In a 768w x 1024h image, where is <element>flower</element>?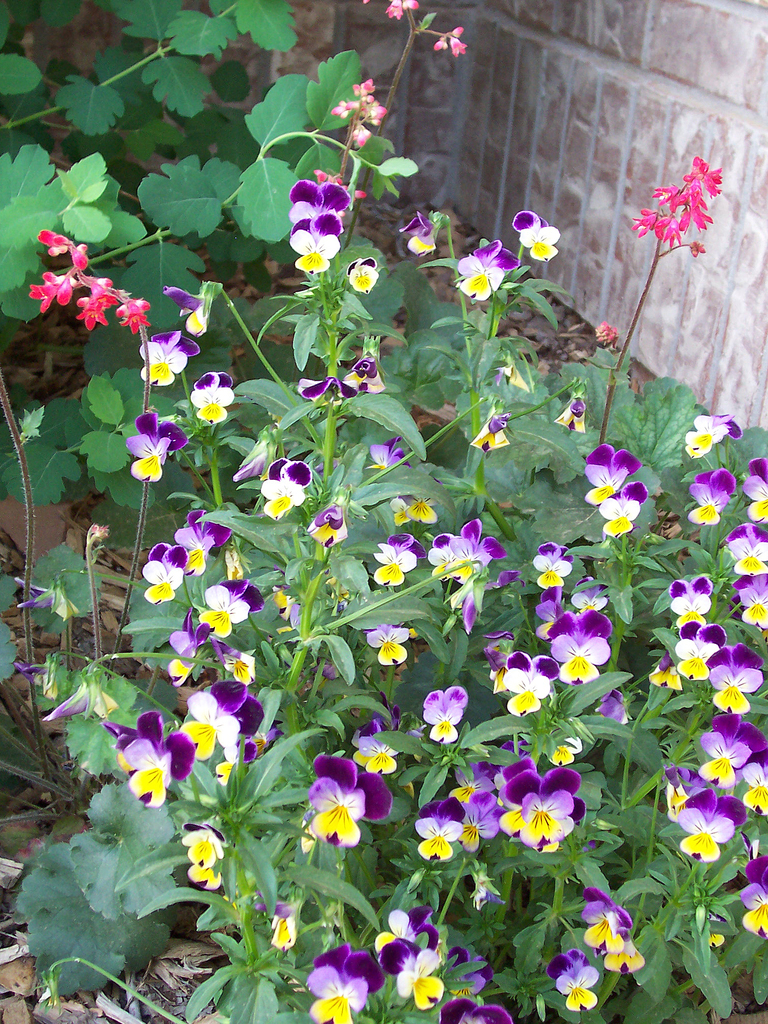
region(688, 468, 737, 526).
